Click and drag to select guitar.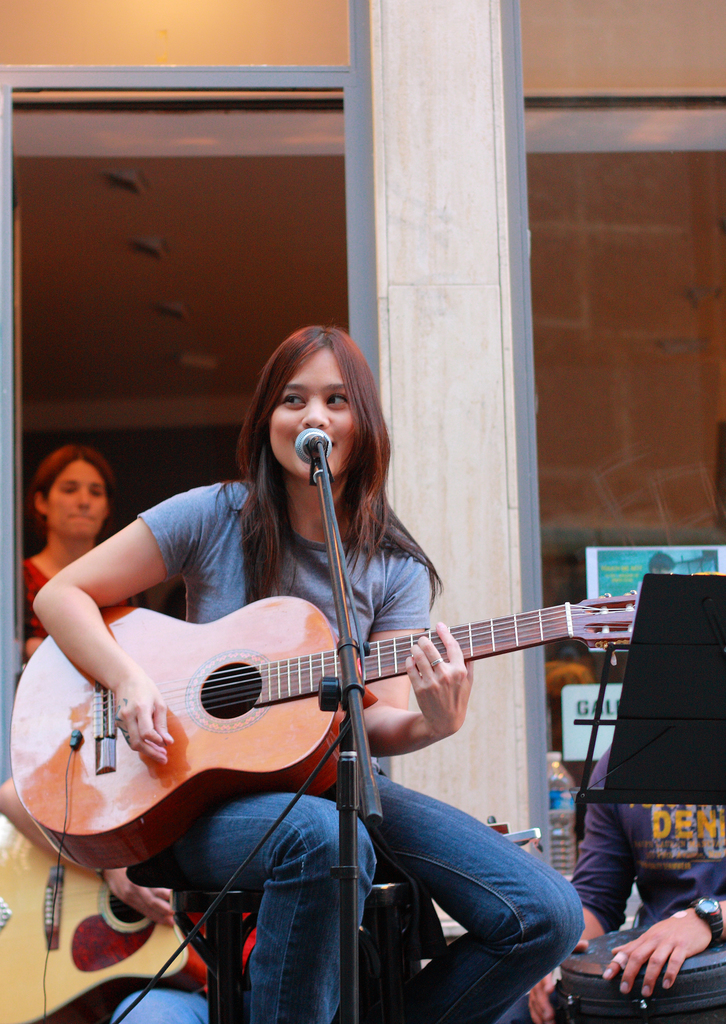
Selection: 0:837:233:1023.
